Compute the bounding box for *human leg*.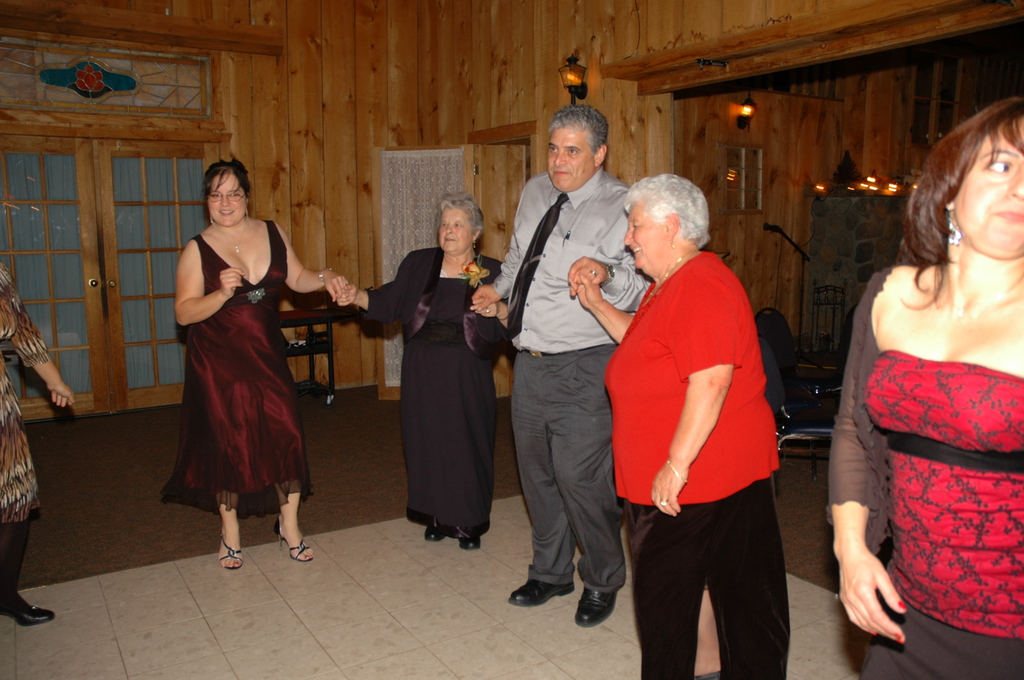
region(705, 476, 793, 677).
